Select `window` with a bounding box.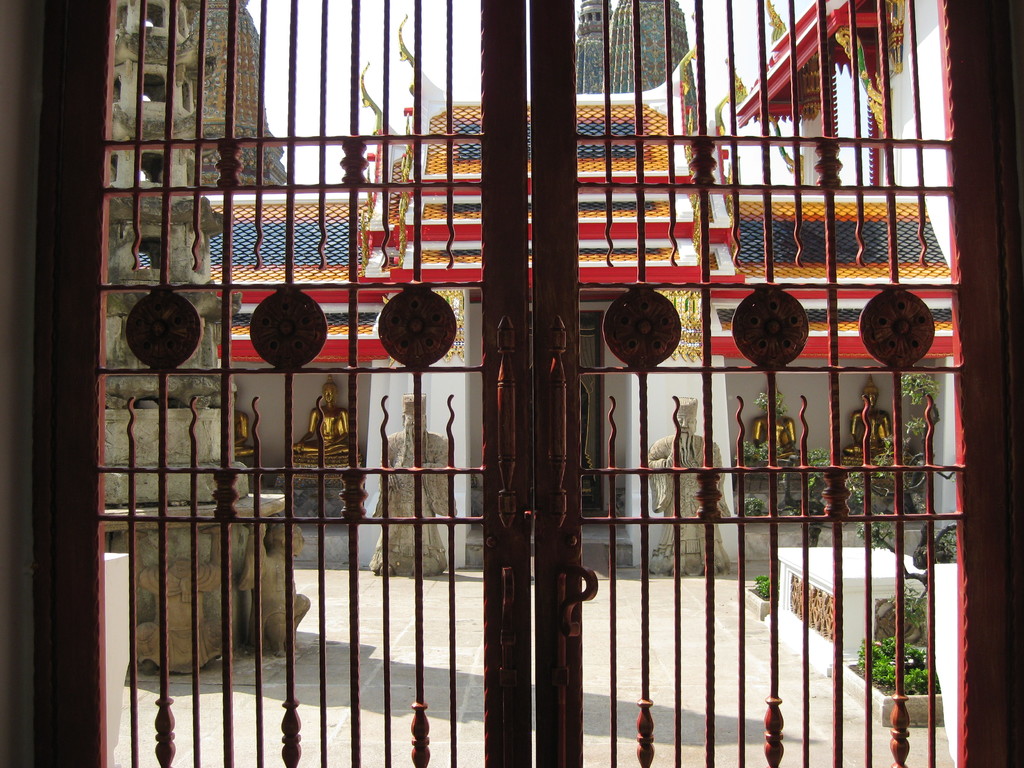
crop(136, 239, 168, 267).
